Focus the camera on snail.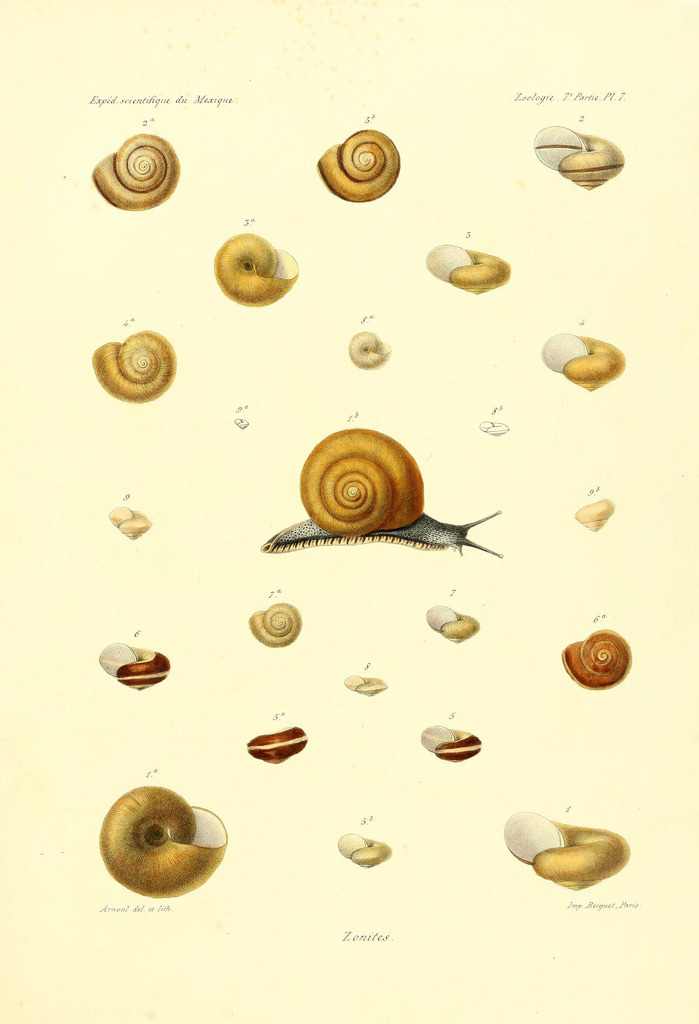
Focus region: {"left": 100, "top": 639, "right": 170, "bottom": 697}.
